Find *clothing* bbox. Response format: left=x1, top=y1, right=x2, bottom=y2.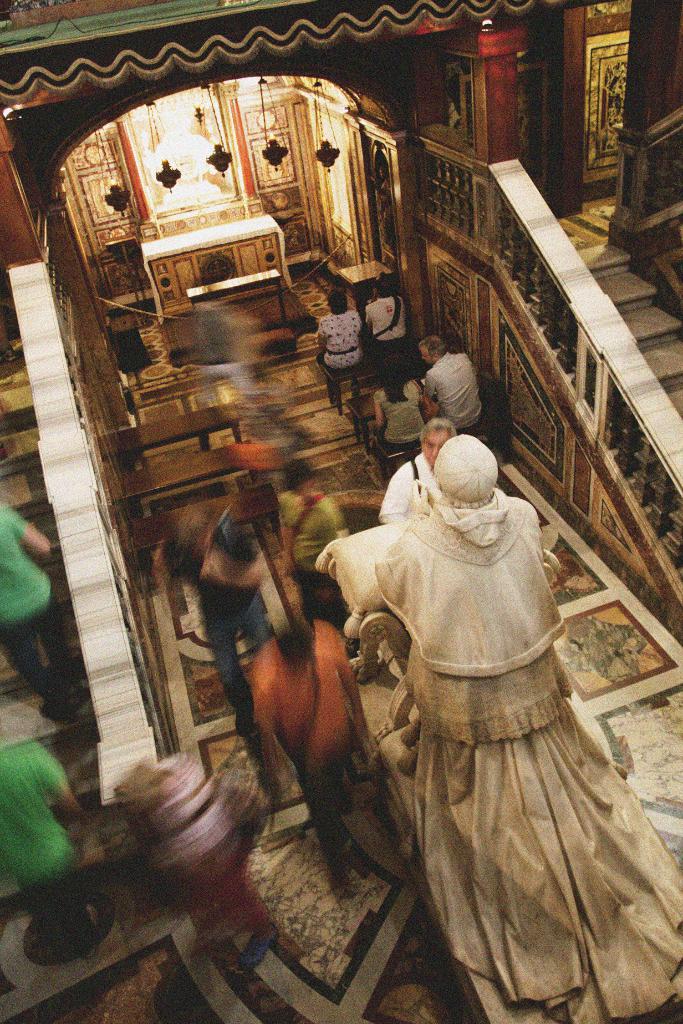
left=373, top=376, right=432, bottom=453.
